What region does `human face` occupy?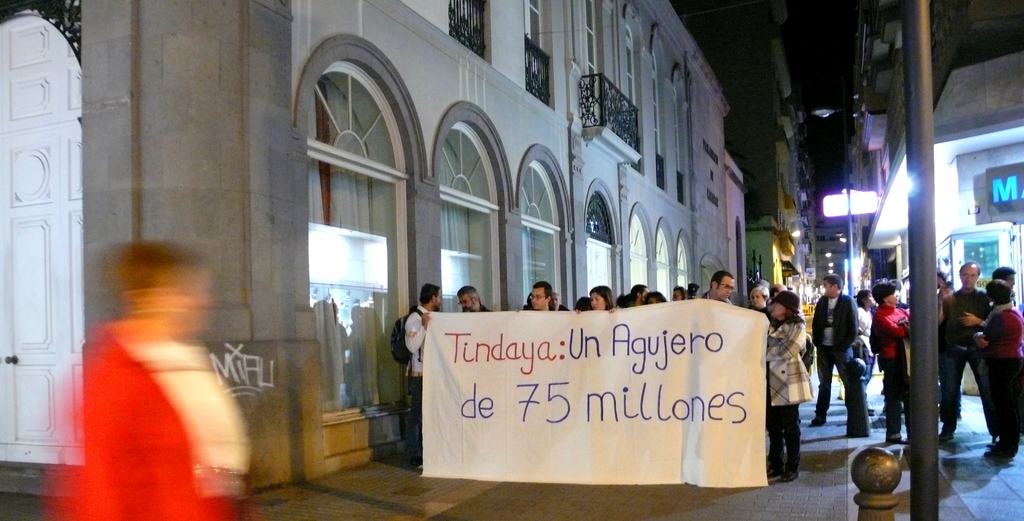
769 297 782 317.
